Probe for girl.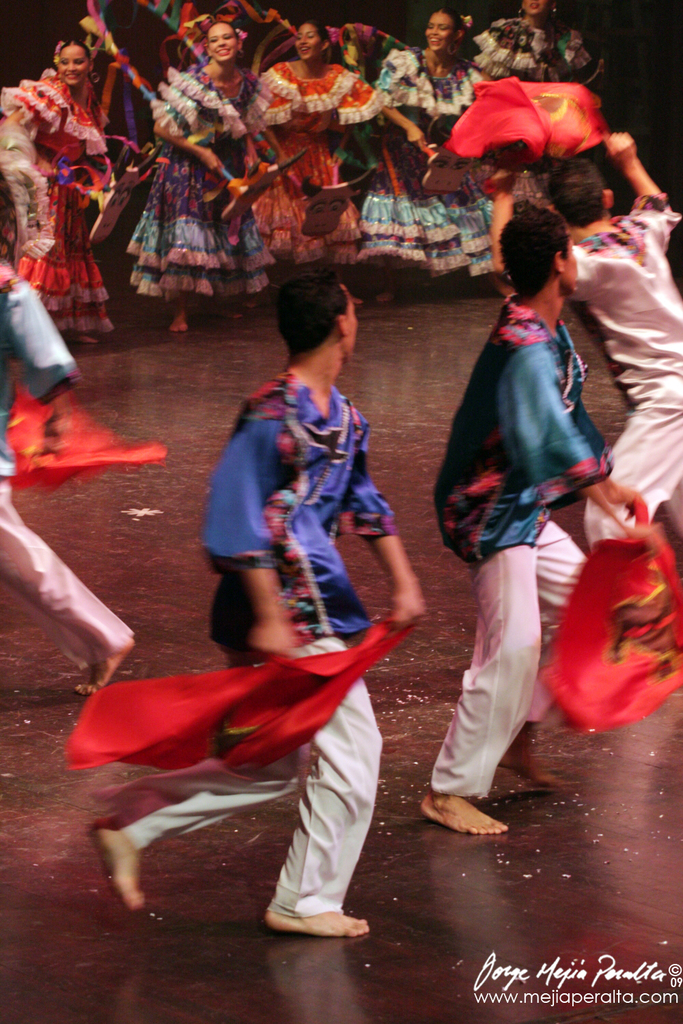
Probe result: x1=0 y1=32 x2=108 y2=344.
